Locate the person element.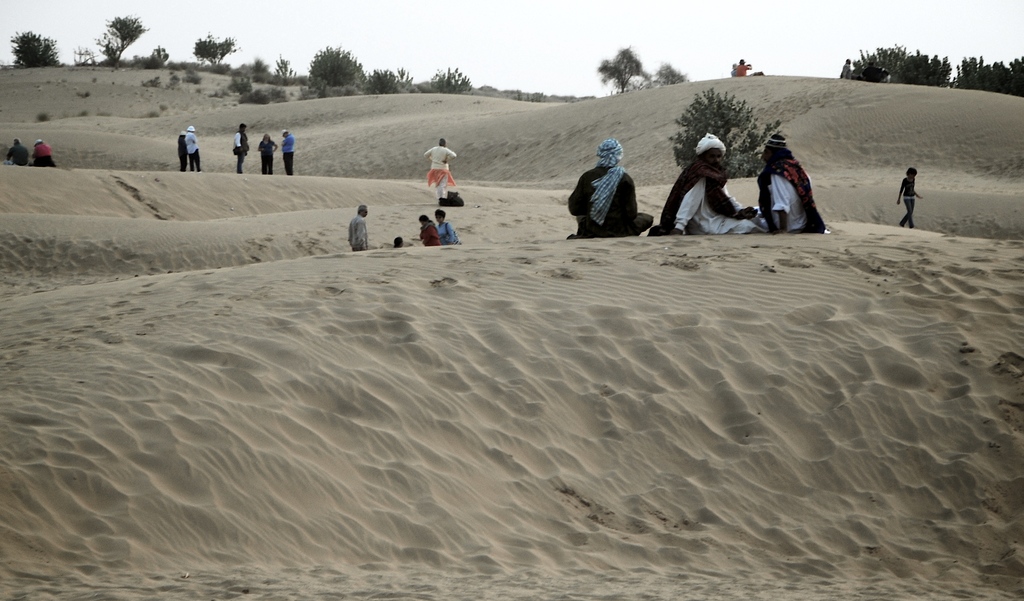
Element bbox: detection(436, 209, 459, 245).
